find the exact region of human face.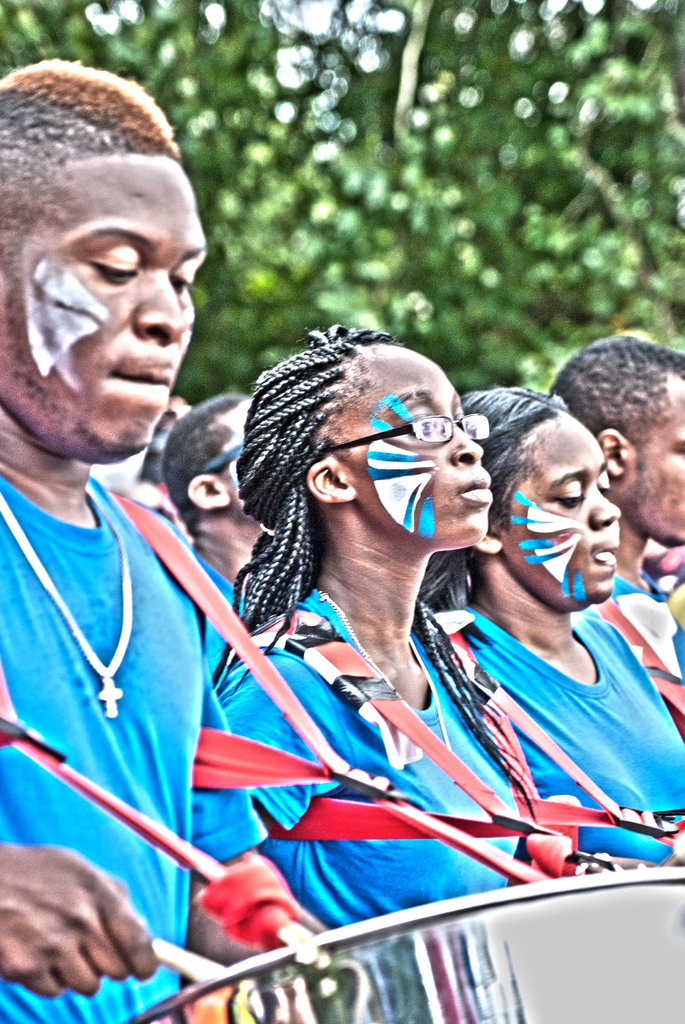
Exact region: bbox=(0, 152, 207, 458).
